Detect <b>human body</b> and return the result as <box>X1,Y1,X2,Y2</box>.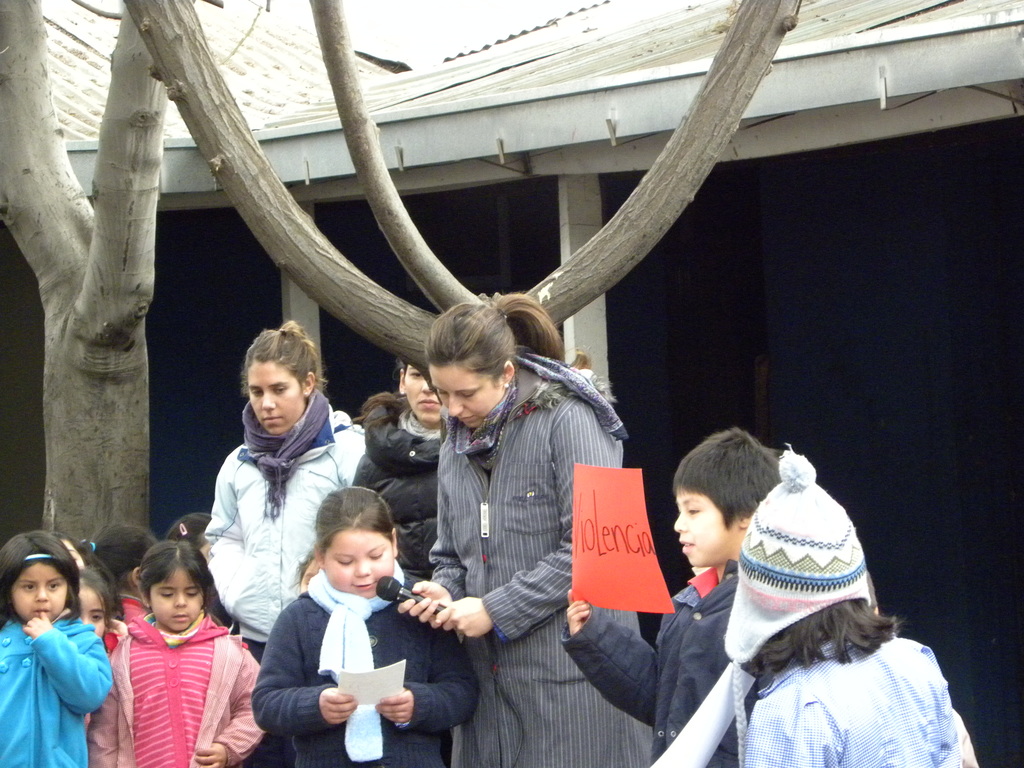
<box>94,602,273,767</box>.
